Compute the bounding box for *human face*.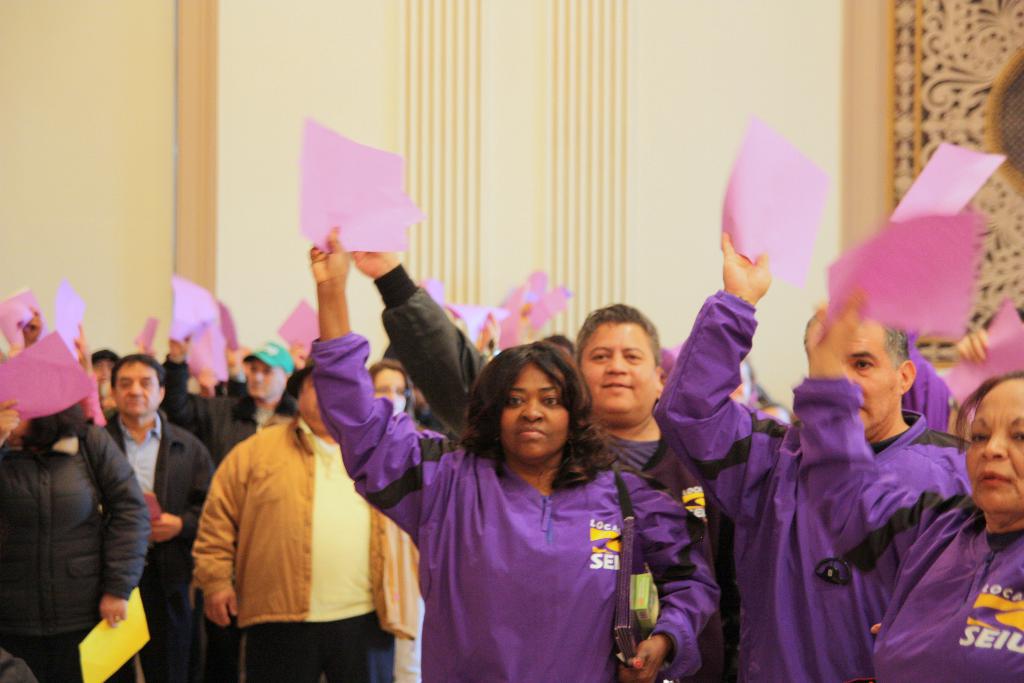
l=92, t=357, r=115, b=383.
